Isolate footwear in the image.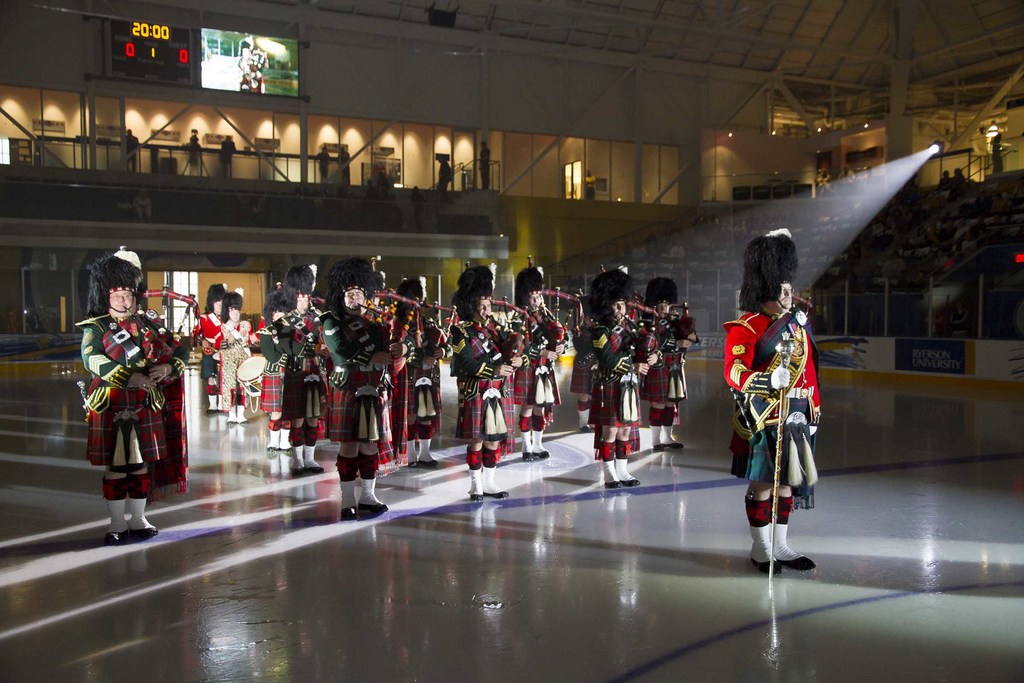
Isolated region: box(337, 502, 365, 520).
